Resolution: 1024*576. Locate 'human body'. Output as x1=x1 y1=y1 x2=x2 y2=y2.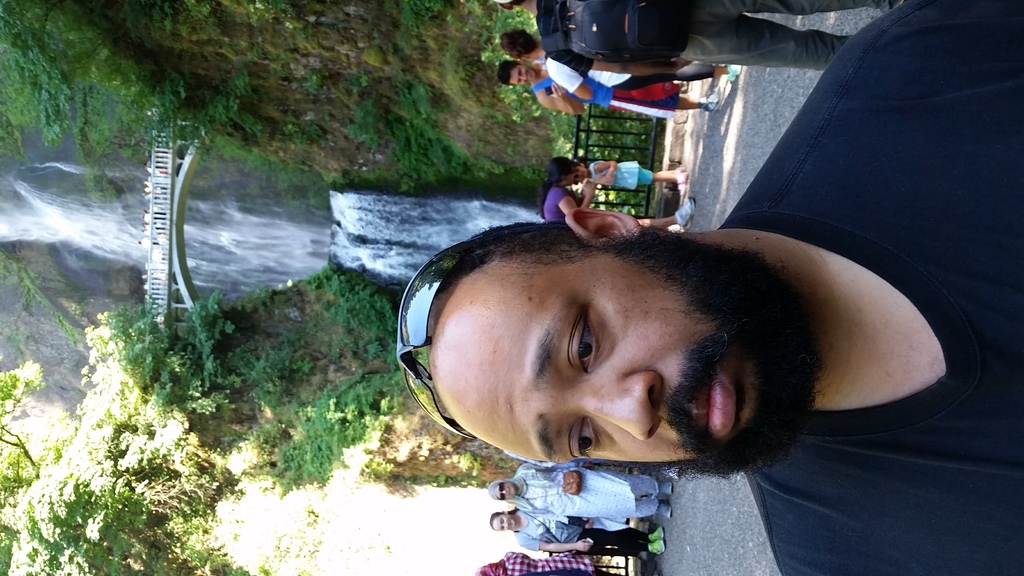
x1=412 y1=5 x2=1023 y2=575.
